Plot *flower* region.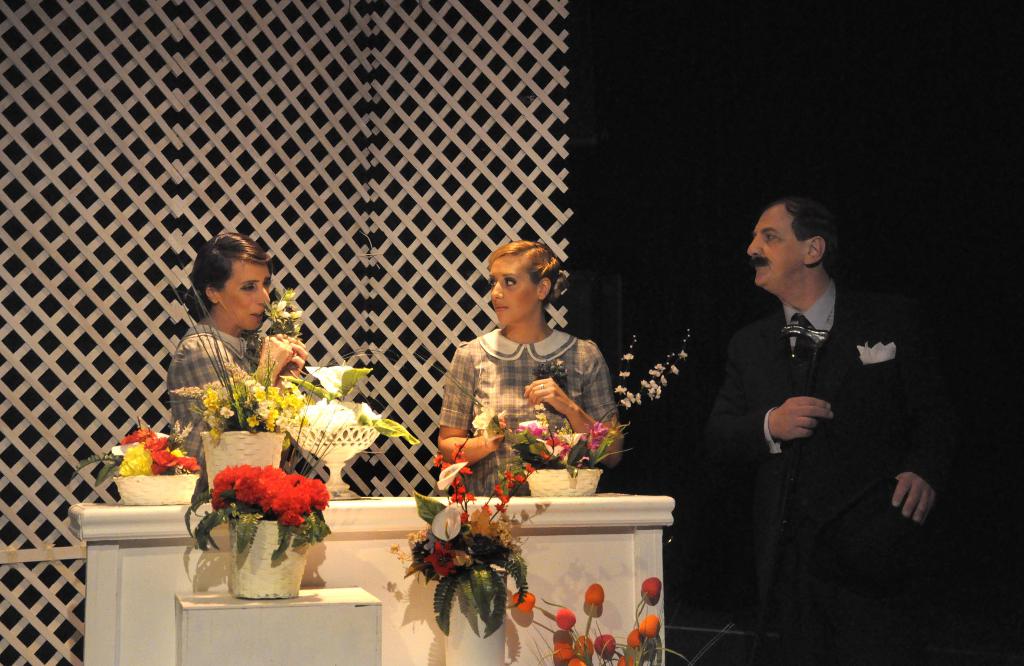
Plotted at <bbox>643, 578, 665, 607</bbox>.
